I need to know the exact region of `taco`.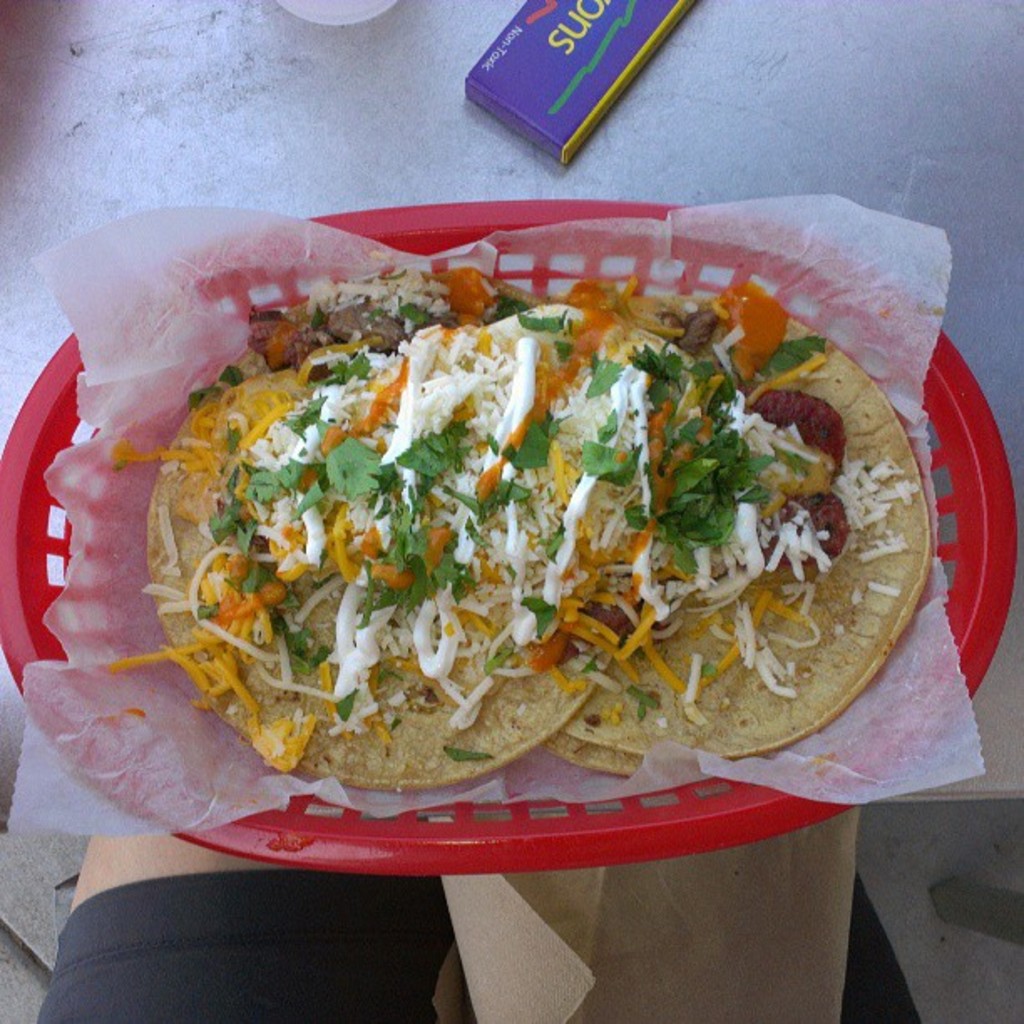
Region: box=[564, 286, 942, 780].
